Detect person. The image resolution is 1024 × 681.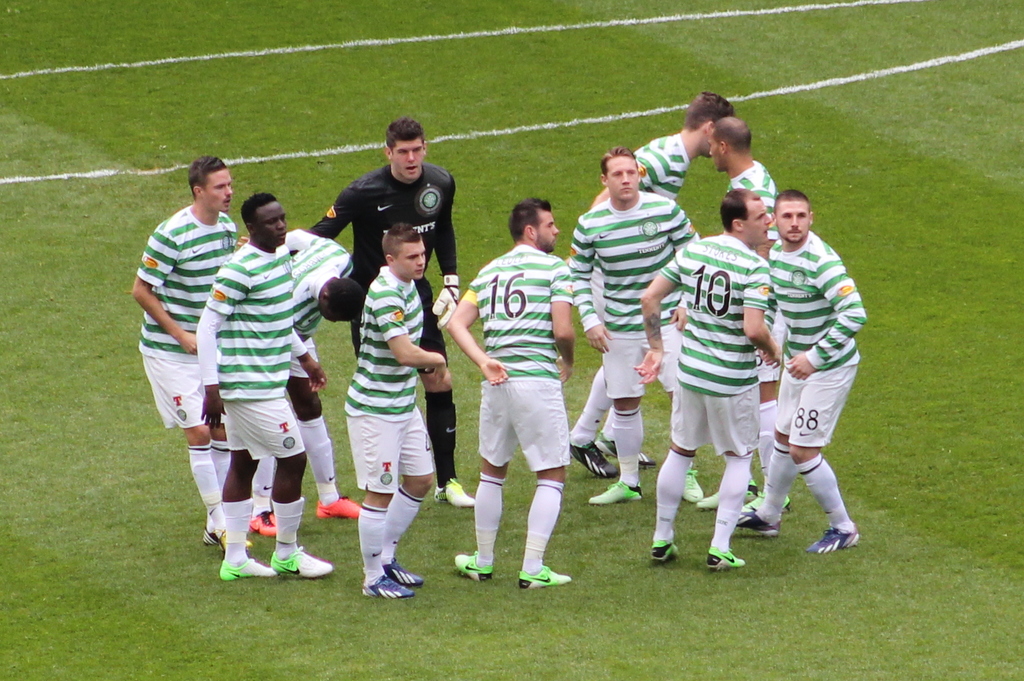
bbox=(237, 112, 474, 513).
